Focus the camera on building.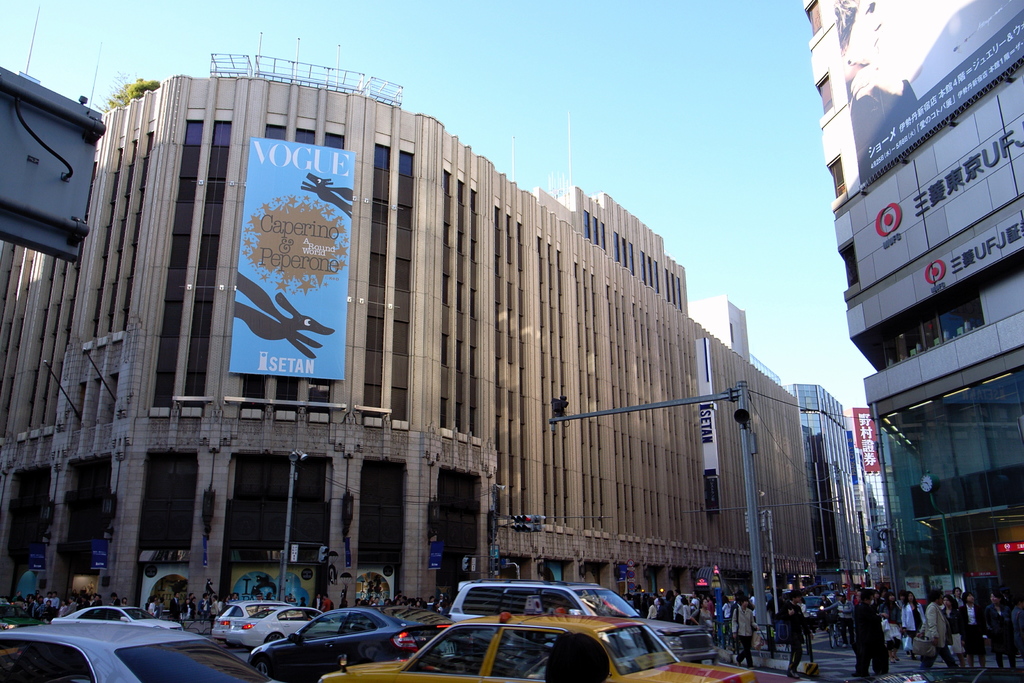
Focus region: pyautogui.locateOnScreen(854, 404, 886, 576).
